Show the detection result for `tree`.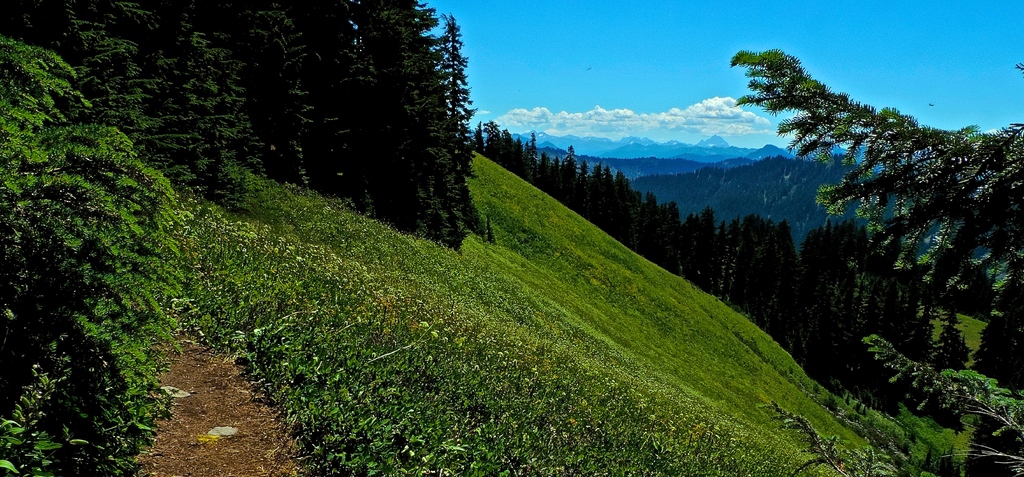
bbox(733, 49, 1023, 476).
